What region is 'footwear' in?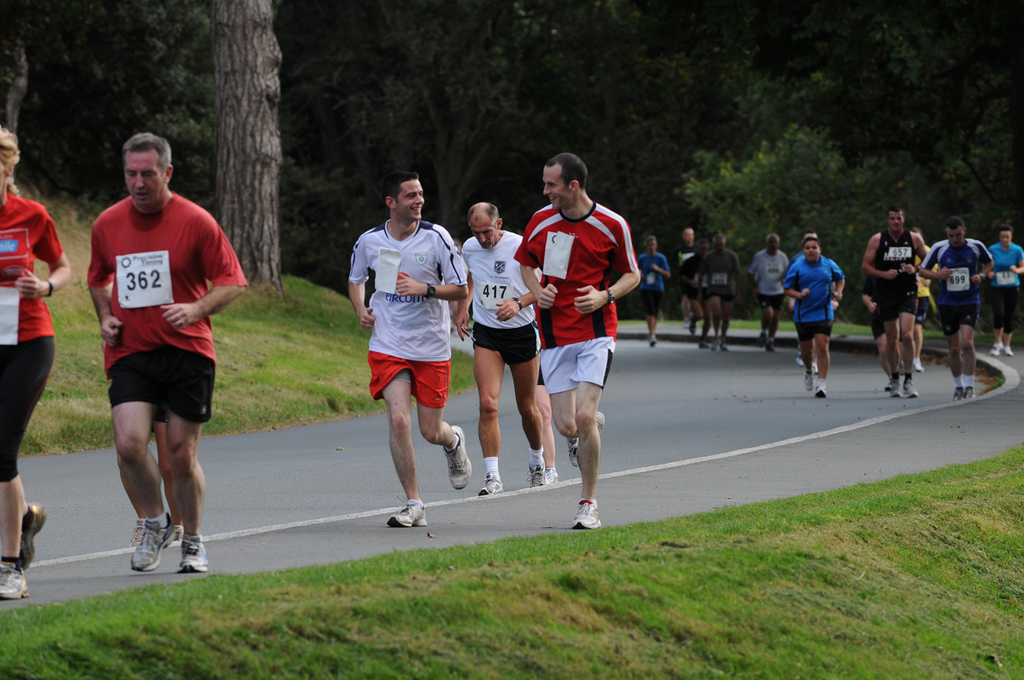
796 355 801 366.
